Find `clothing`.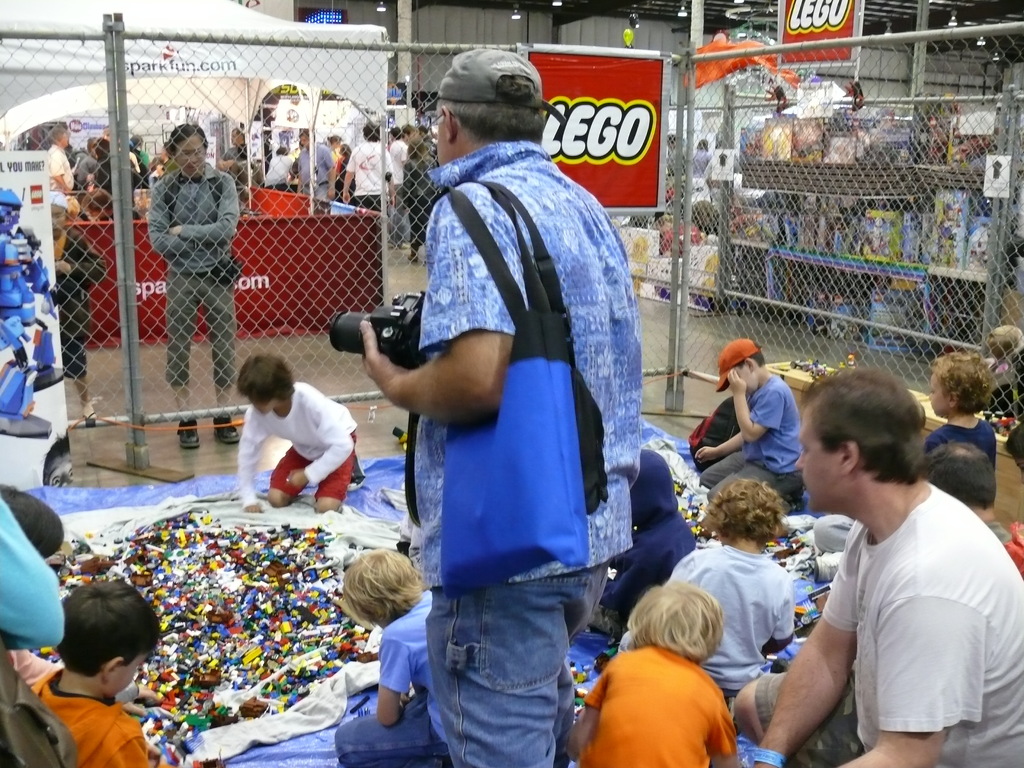
[x1=584, y1=447, x2=697, y2=645].
